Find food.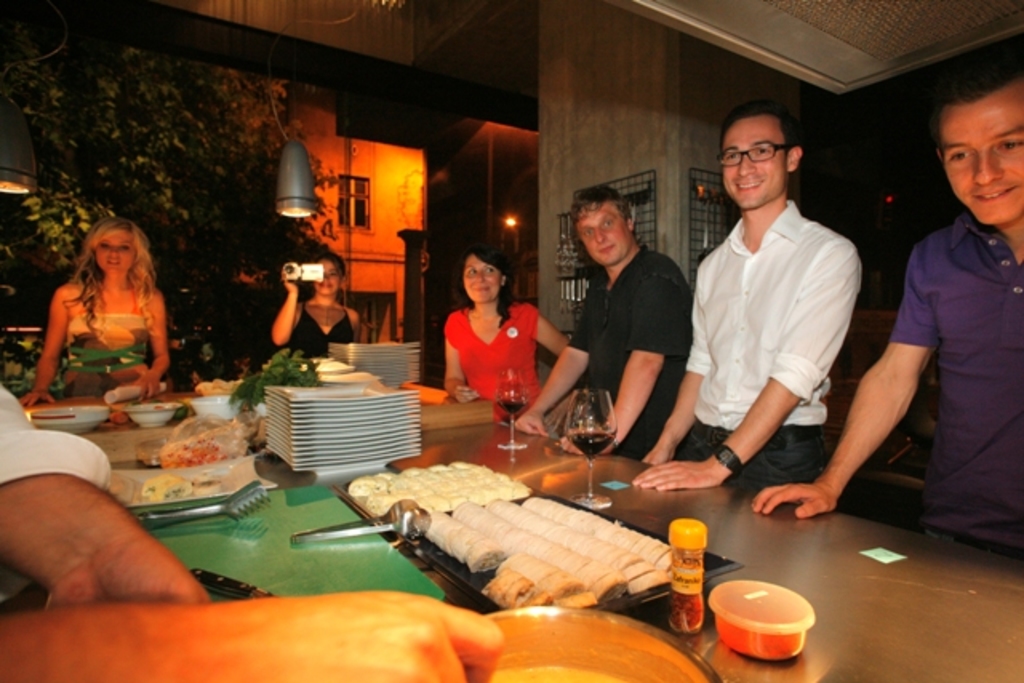
locate(195, 347, 323, 413).
